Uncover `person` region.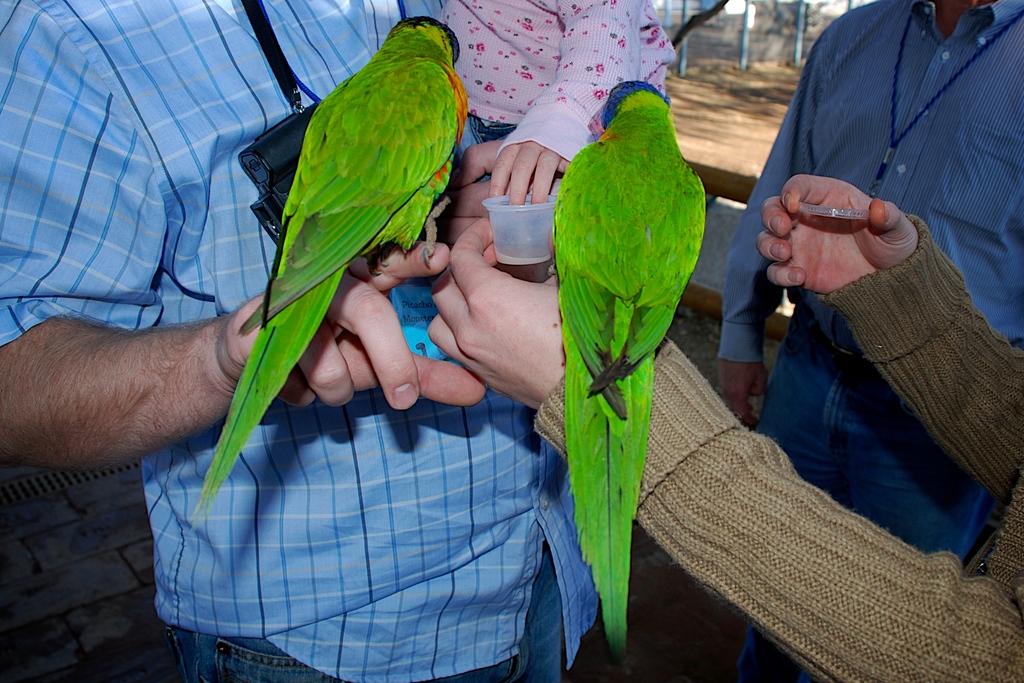
Uncovered: (422, 171, 1023, 681).
